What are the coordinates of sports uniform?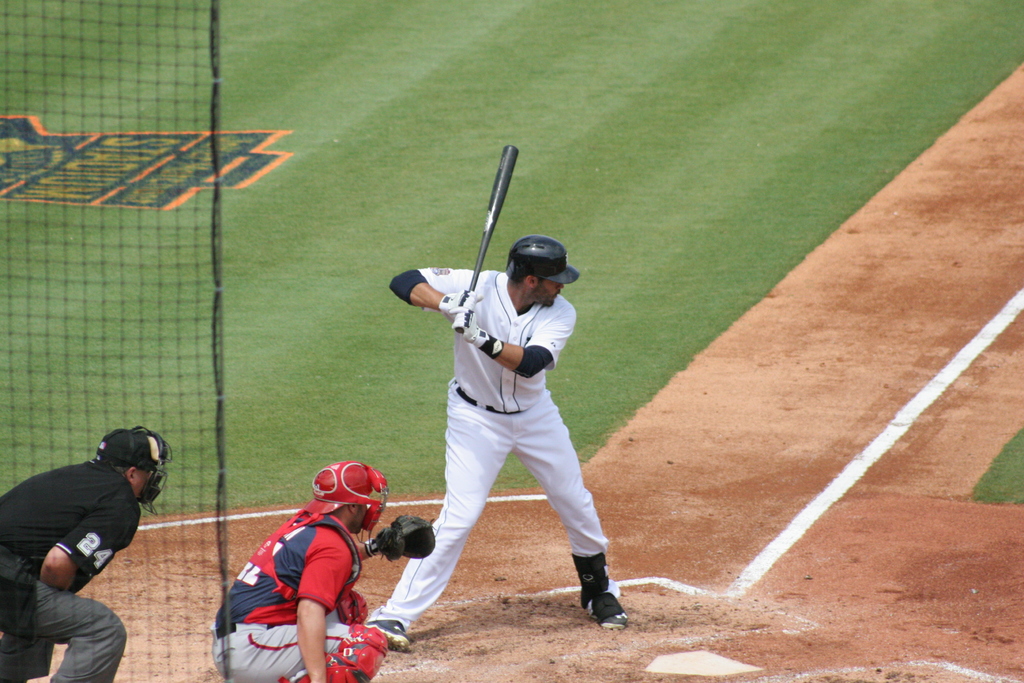
<region>368, 235, 632, 652</region>.
